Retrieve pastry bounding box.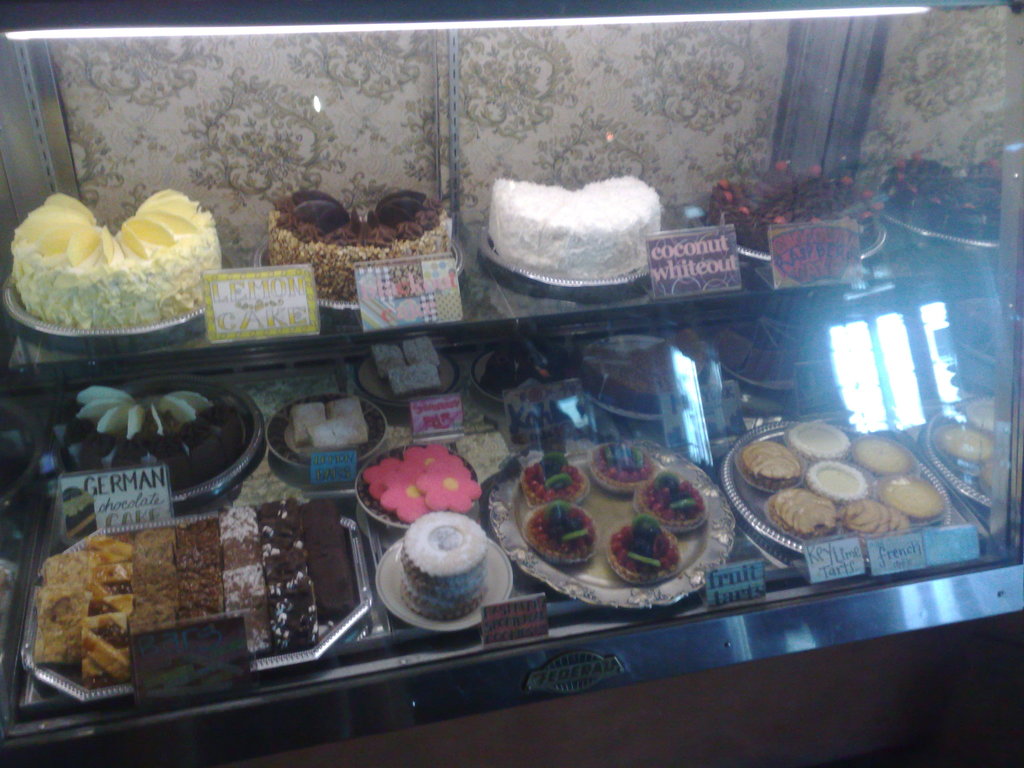
Bounding box: 600 516 680 593.
